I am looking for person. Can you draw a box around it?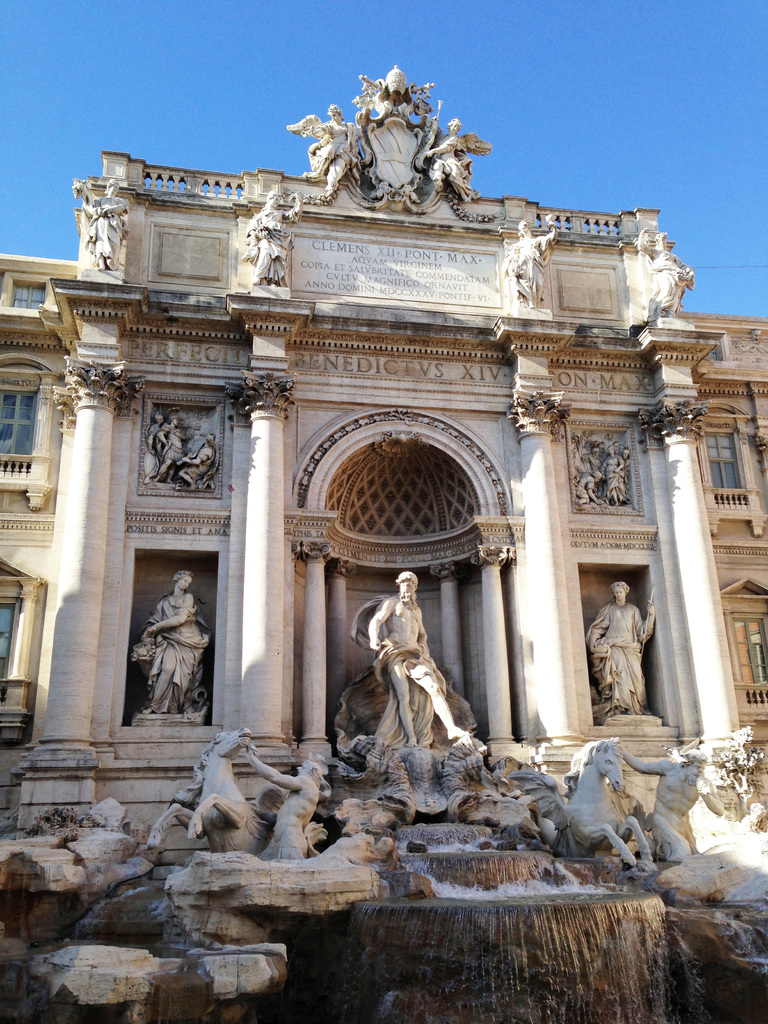
Sure, the bounding box is <box>74,175,128,270</box>.
